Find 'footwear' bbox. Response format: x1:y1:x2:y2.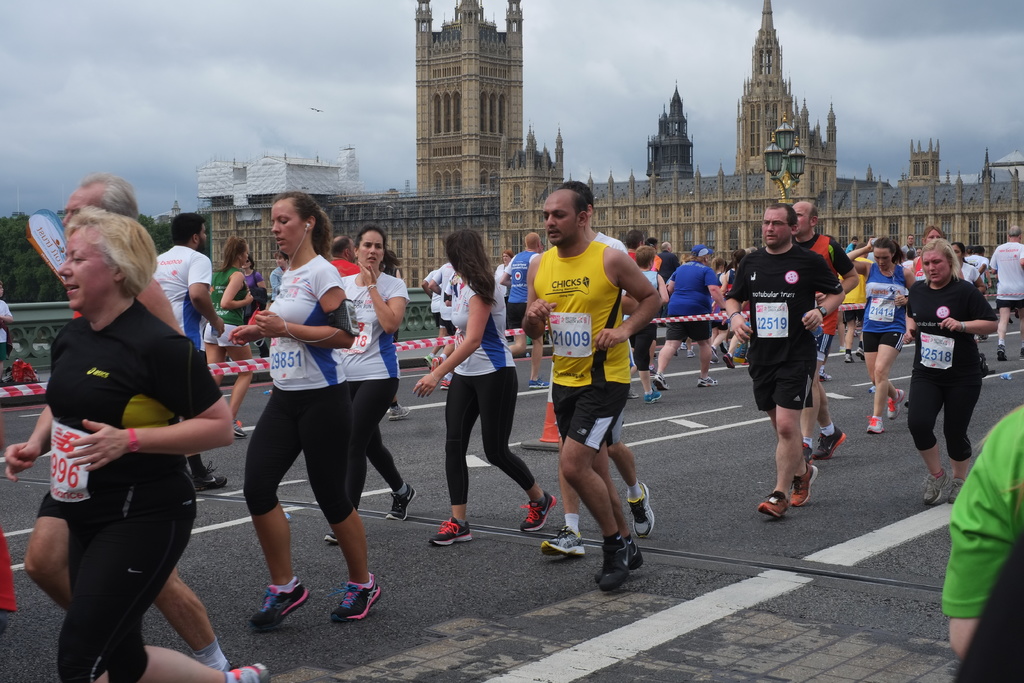
883:387:904:422.
